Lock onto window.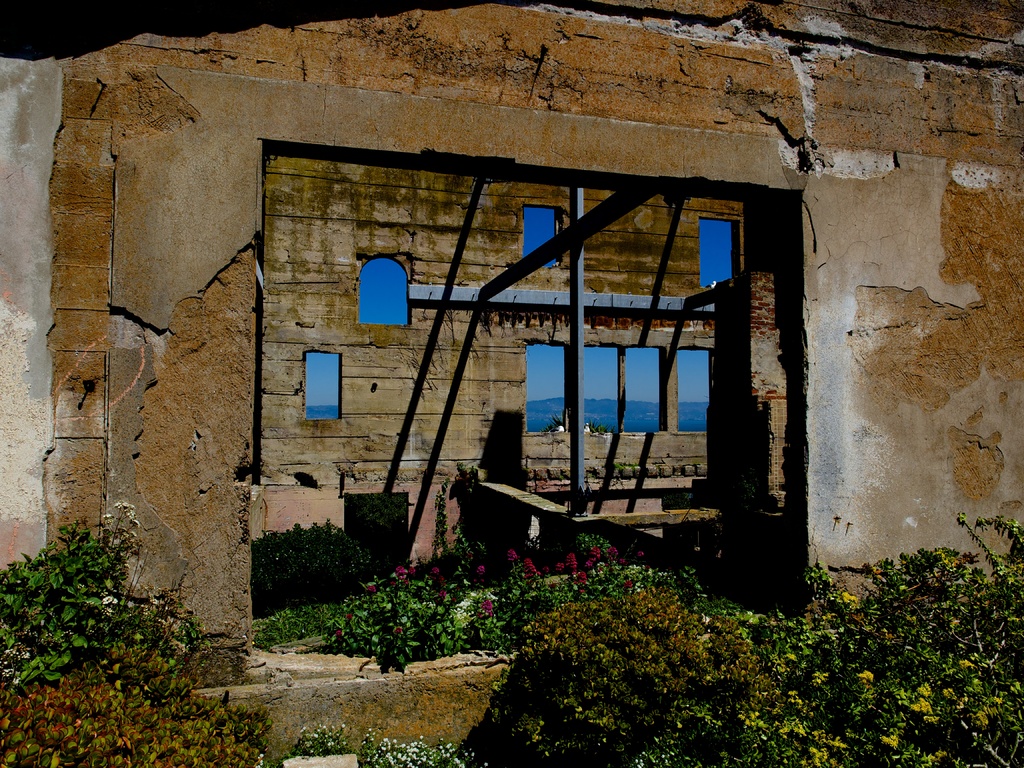
Locked: x1=676 y1=343 x2=712 y2=435.
